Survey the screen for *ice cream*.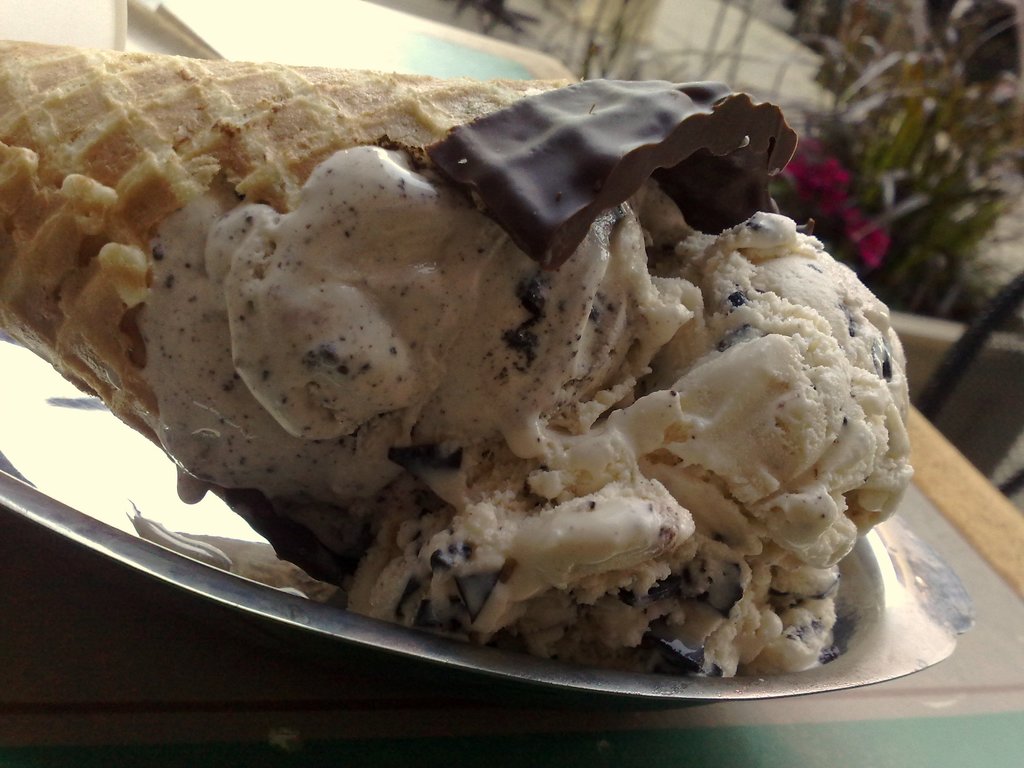
Survey found: box(138, 145, 909, 679).
